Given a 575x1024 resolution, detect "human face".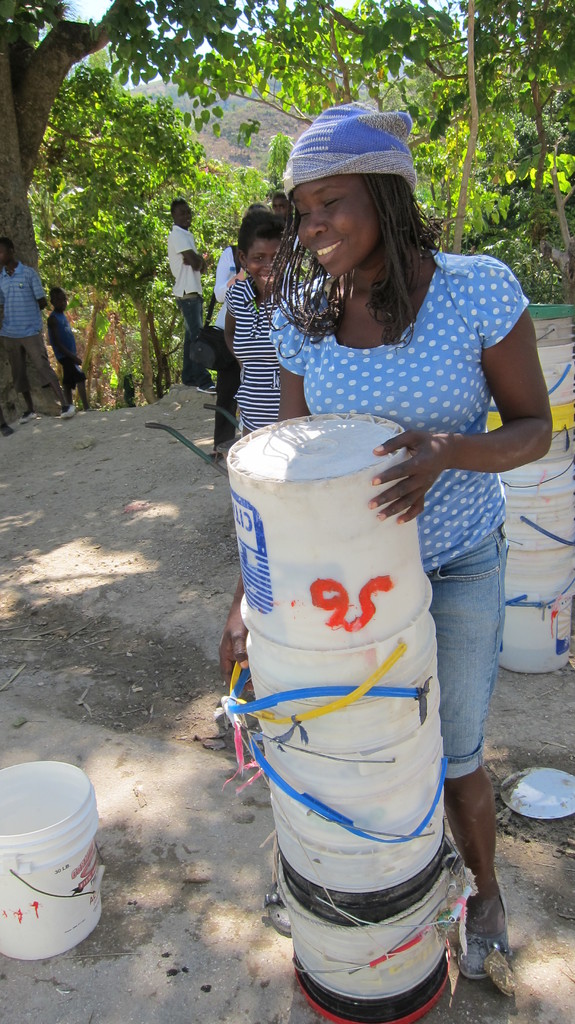
172/204/191/225.
